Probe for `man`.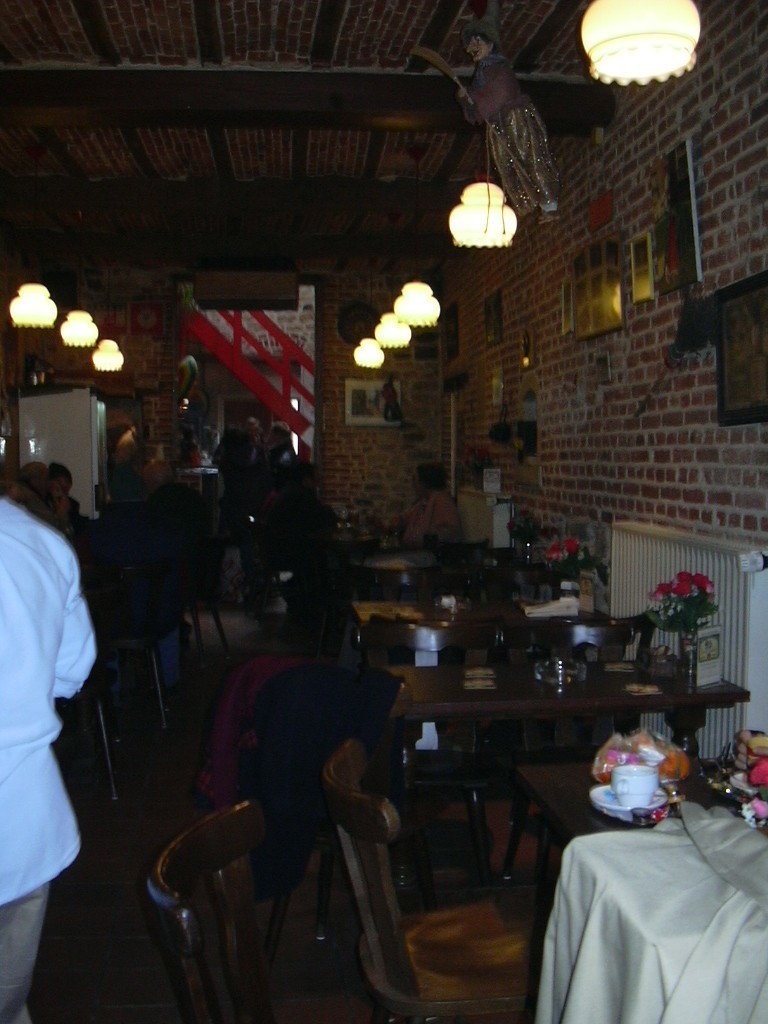
Probe result: box=[0, 426, 110, 913].
